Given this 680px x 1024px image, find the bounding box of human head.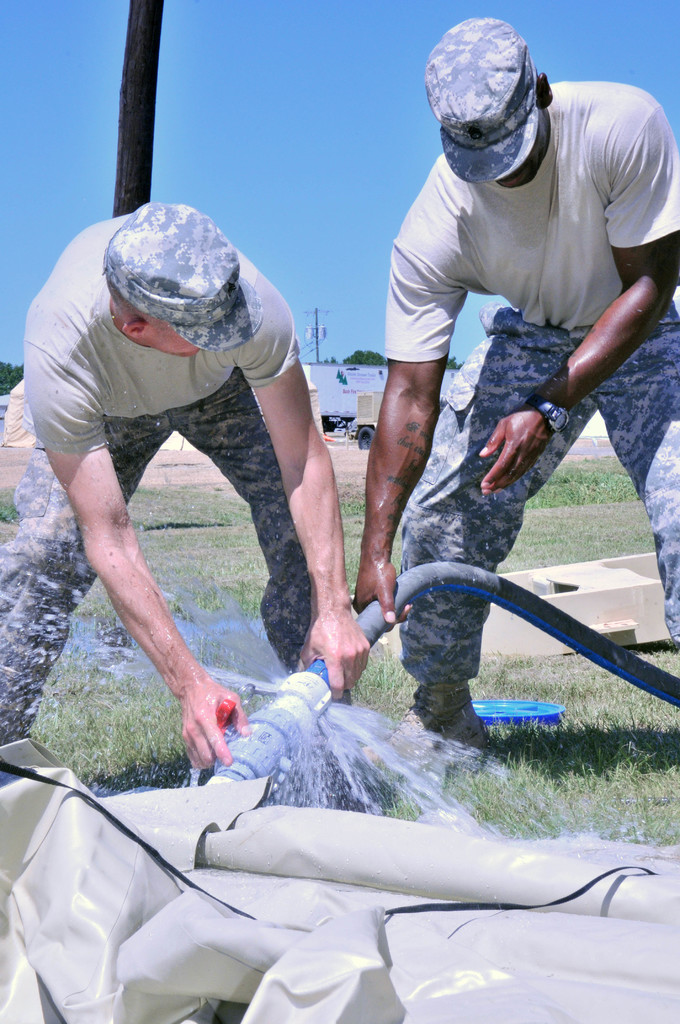
pyautogui.locateOnScreen(102, 200, 240, 362).
